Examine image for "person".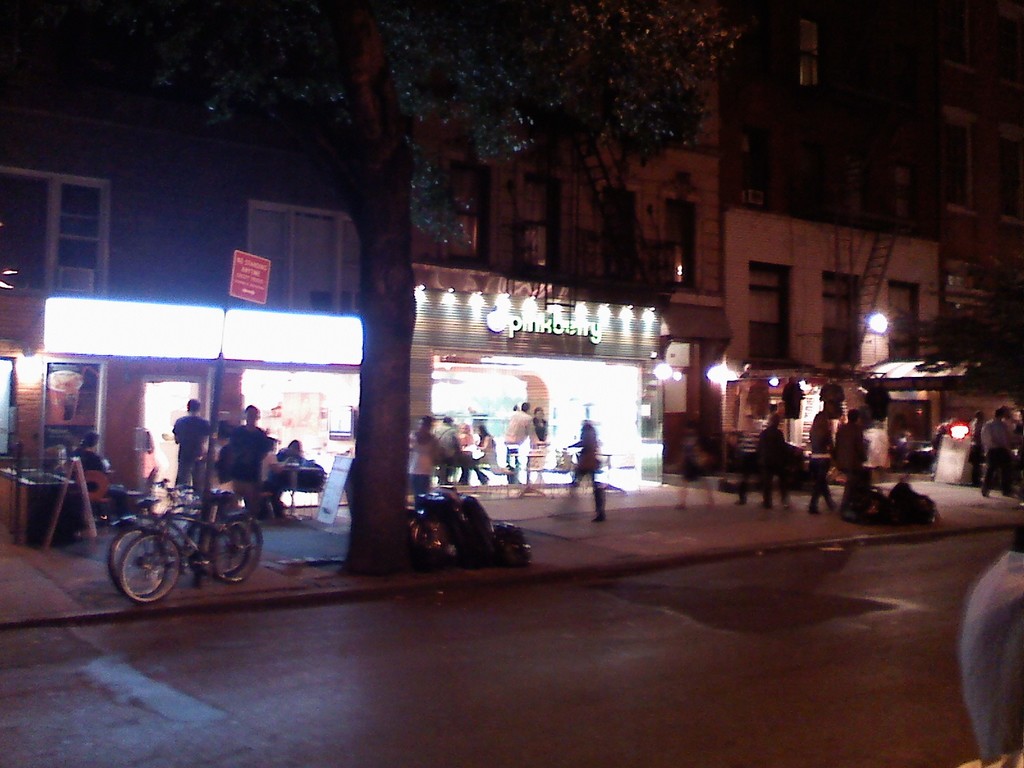
Examination result: left=229, top=405, right=269, bottom=516.
